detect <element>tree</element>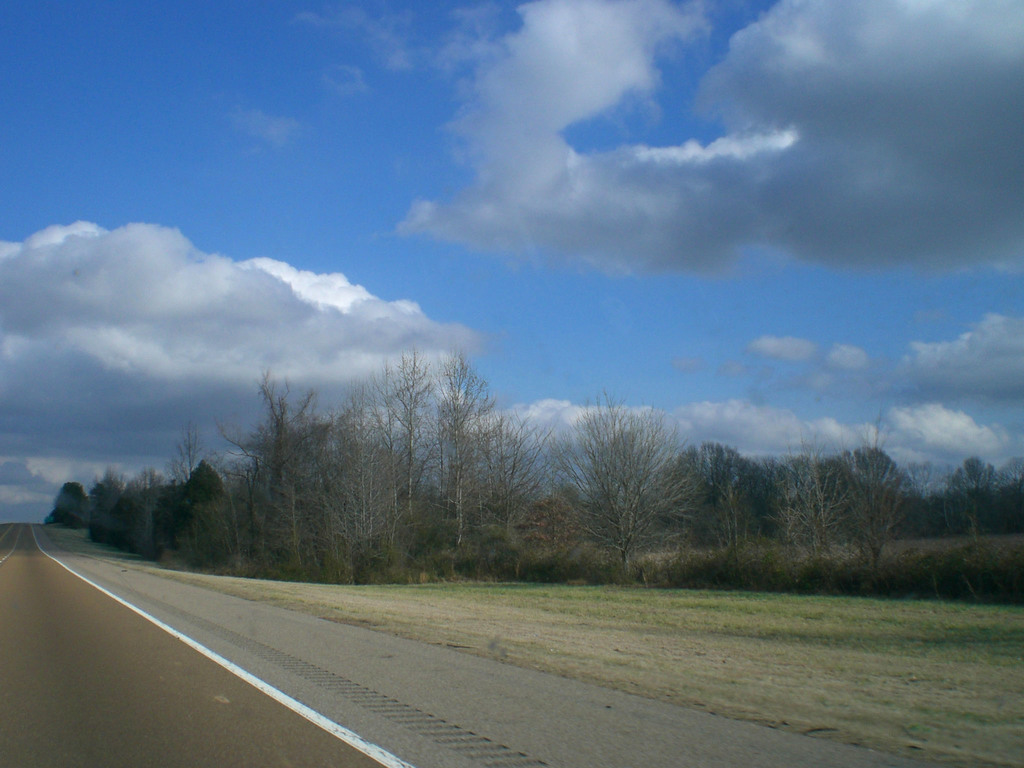
BBox(559, 384, 697, 575)
